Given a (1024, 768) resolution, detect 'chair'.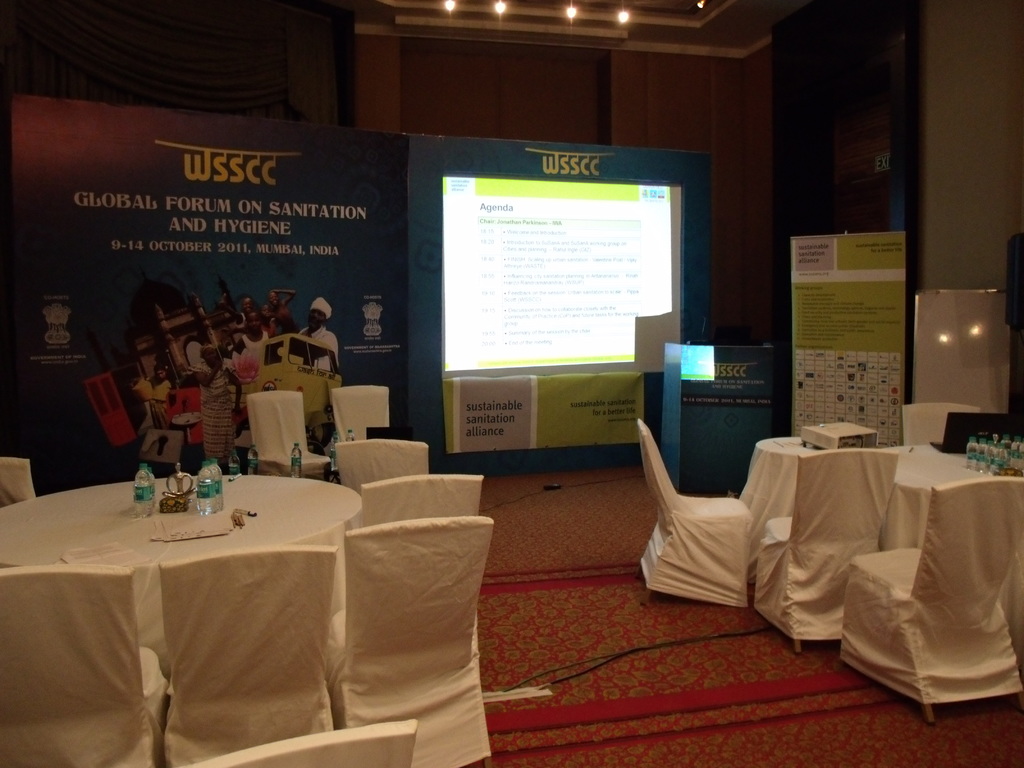
[left=640, top=424, right=748, bottom=607].
